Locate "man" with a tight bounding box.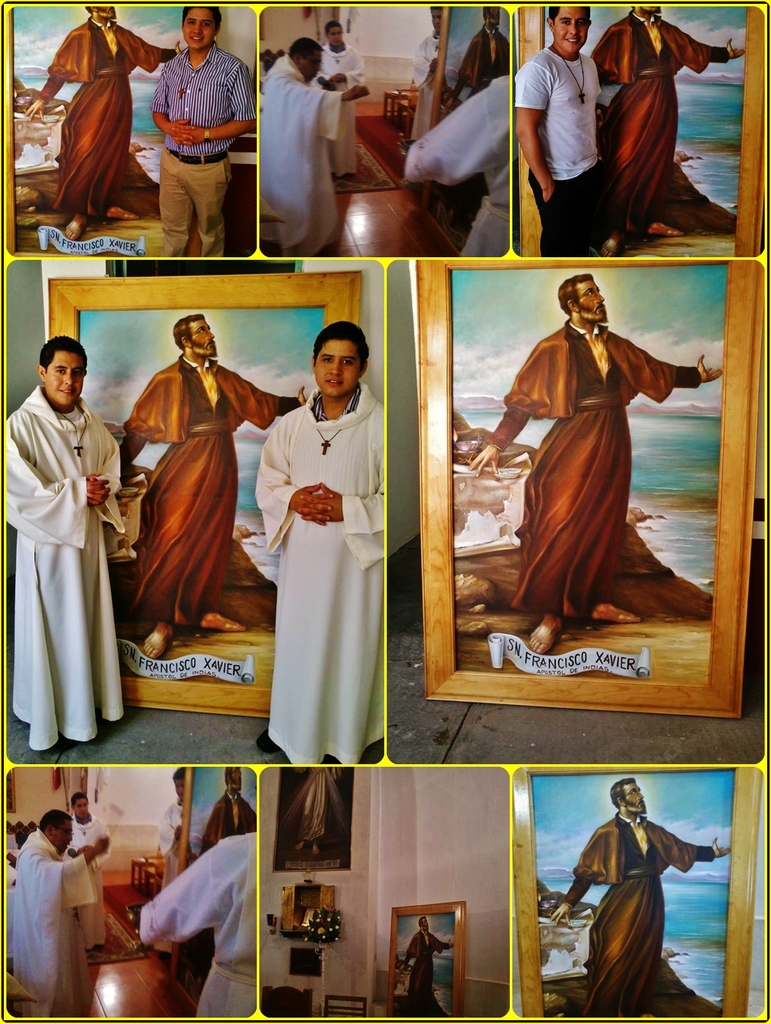
bbox=(401, 76, 504, 257).
